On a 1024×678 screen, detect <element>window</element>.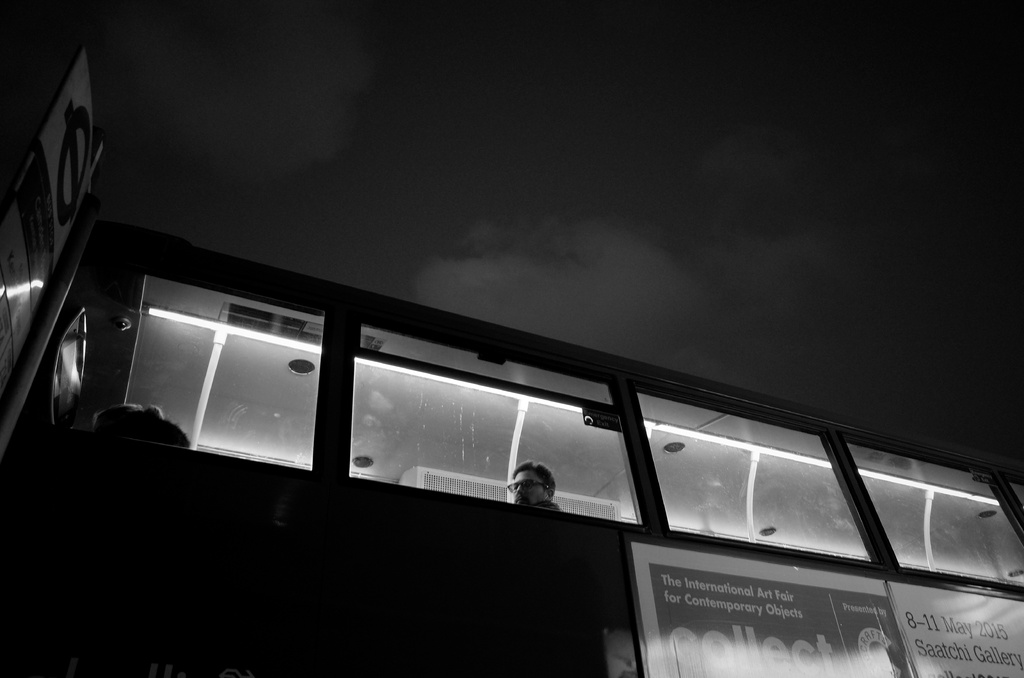
box(837, 433, 1023, 586).
